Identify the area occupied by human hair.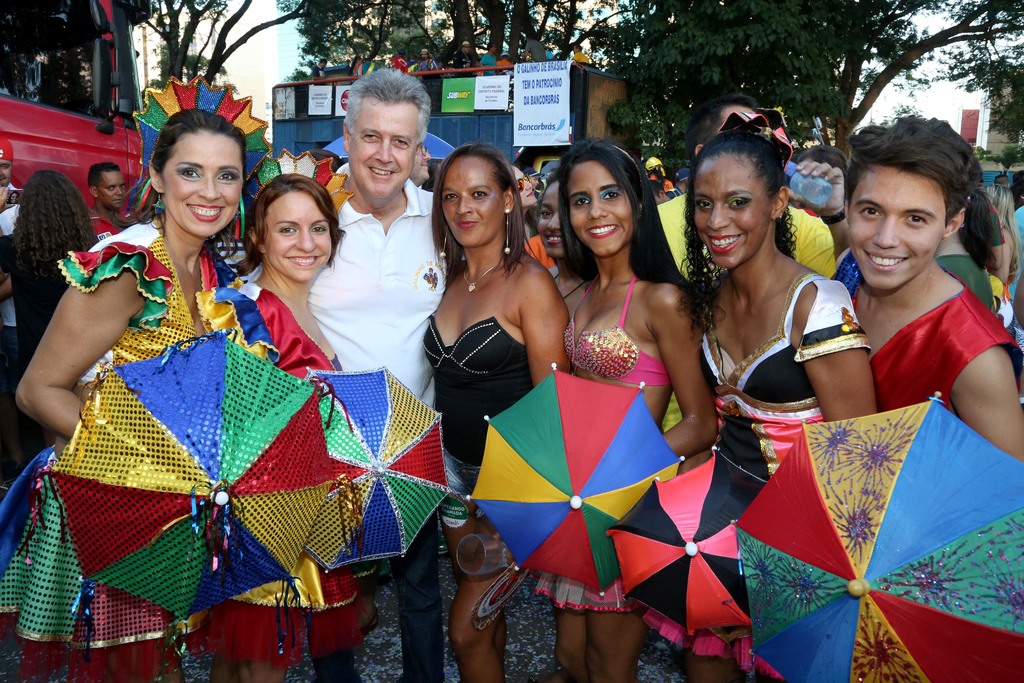
Area: [252, 169, 348, 267].
